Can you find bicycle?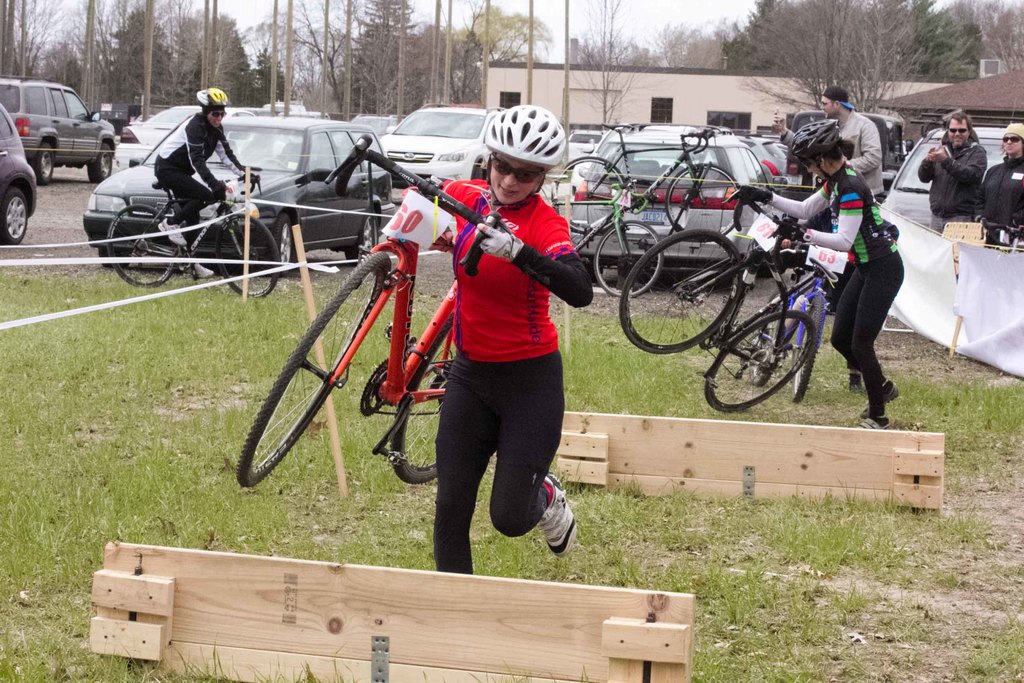
Yes, bounding box: x1=570 y1=176 x2=663 y2=308.
